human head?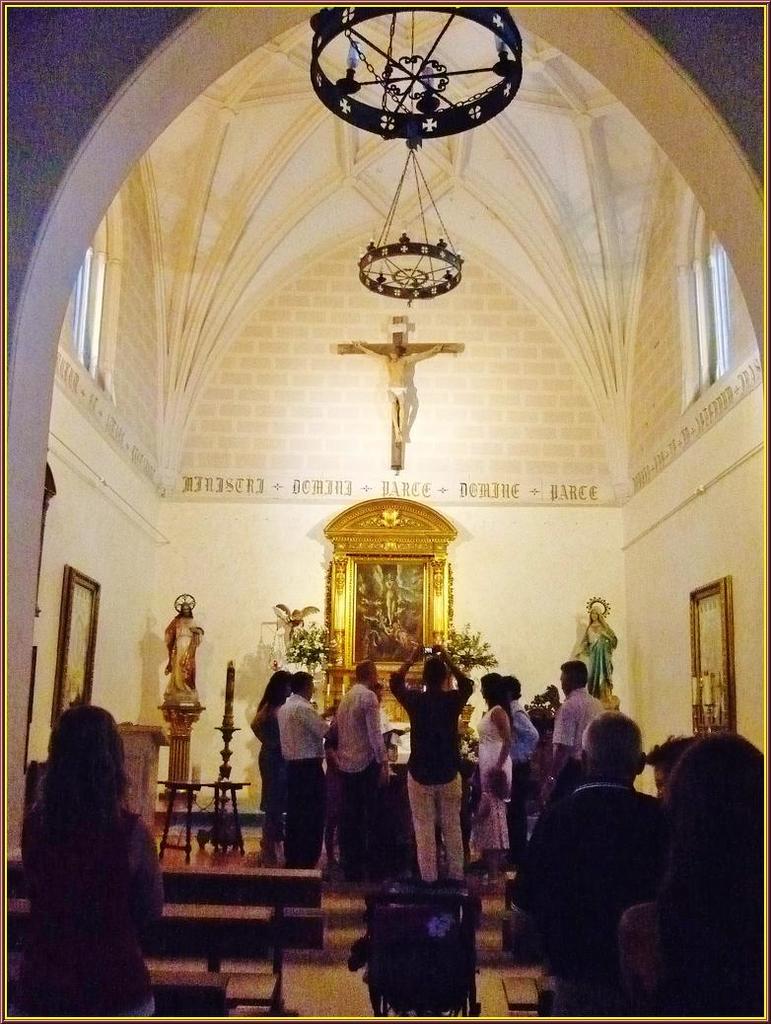
pyautogui.locateOnScreen(505, 676, 525, 702)
